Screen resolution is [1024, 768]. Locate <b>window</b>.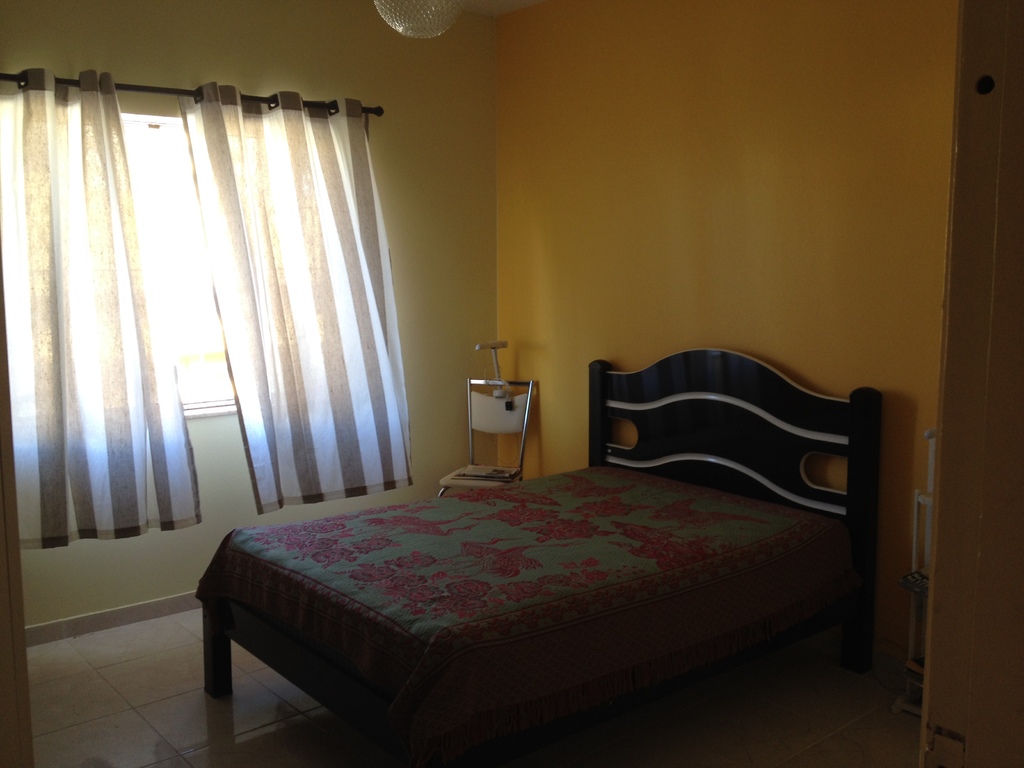
126,106,223,393.
